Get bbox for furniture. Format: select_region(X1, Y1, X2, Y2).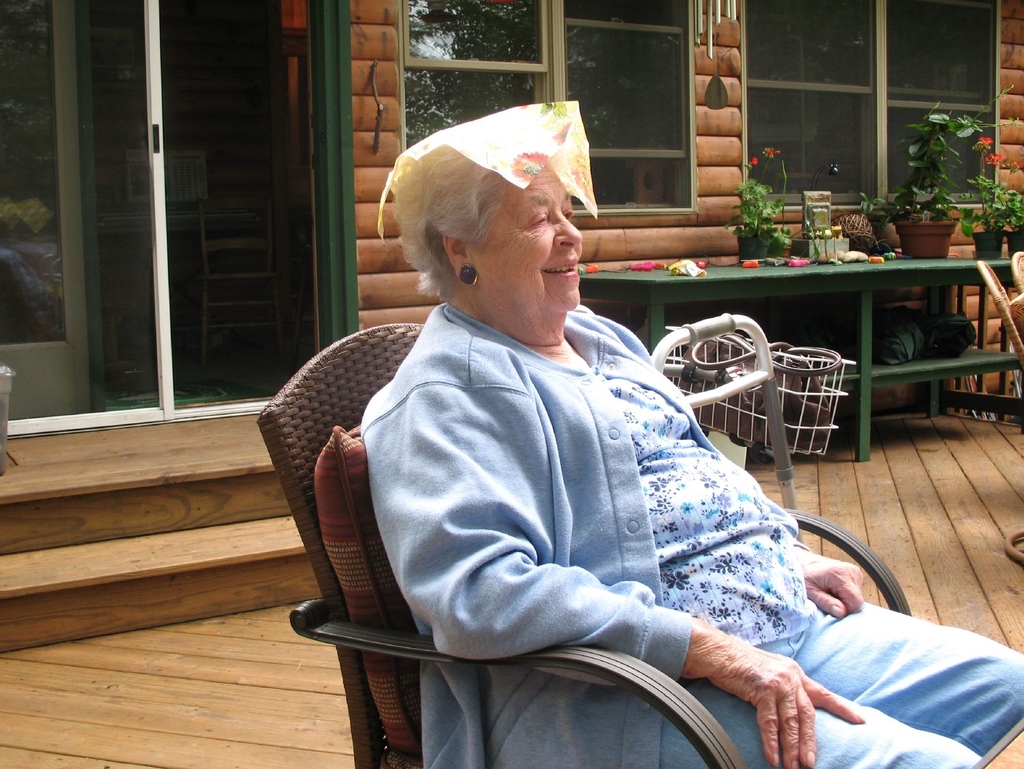
select_region(1014, 252, 1023, 295).
